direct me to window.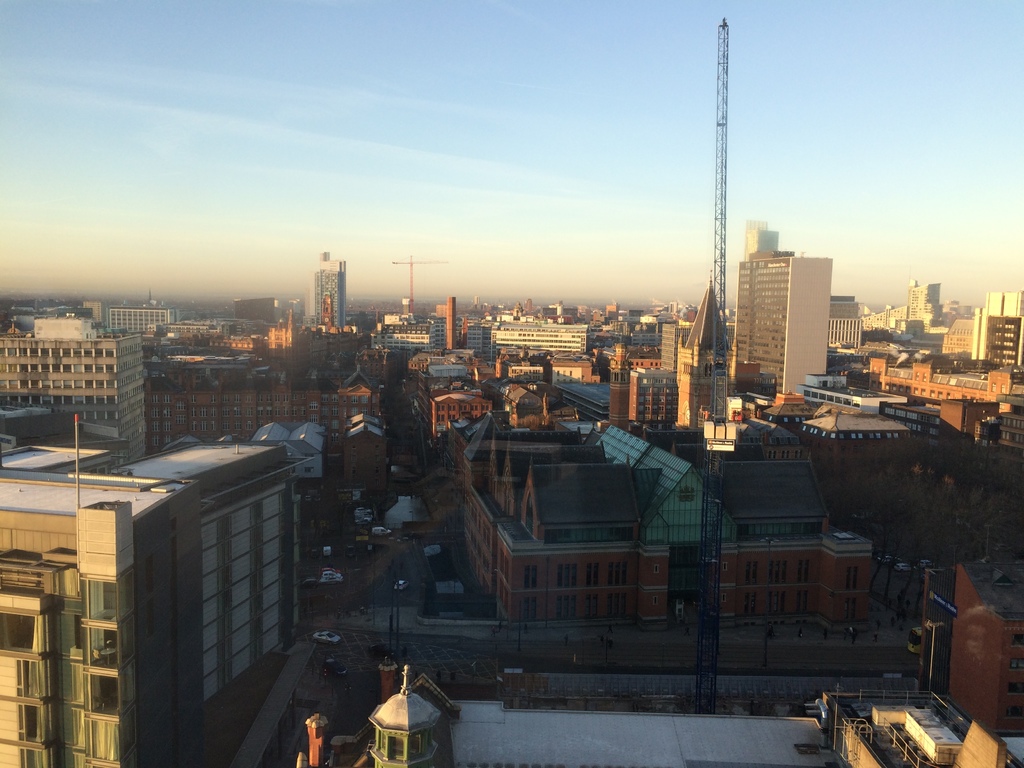
Direction: [x1=768, y1=559, x2=787, y2=583].
